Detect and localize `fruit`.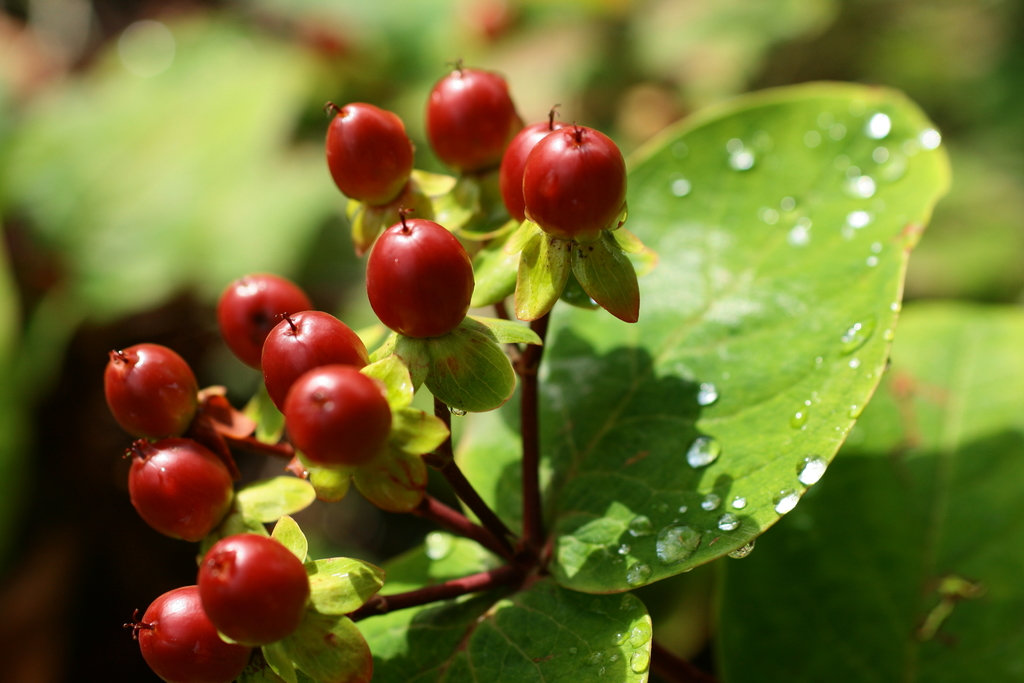
Localized at 426, 64, 513, 173.
